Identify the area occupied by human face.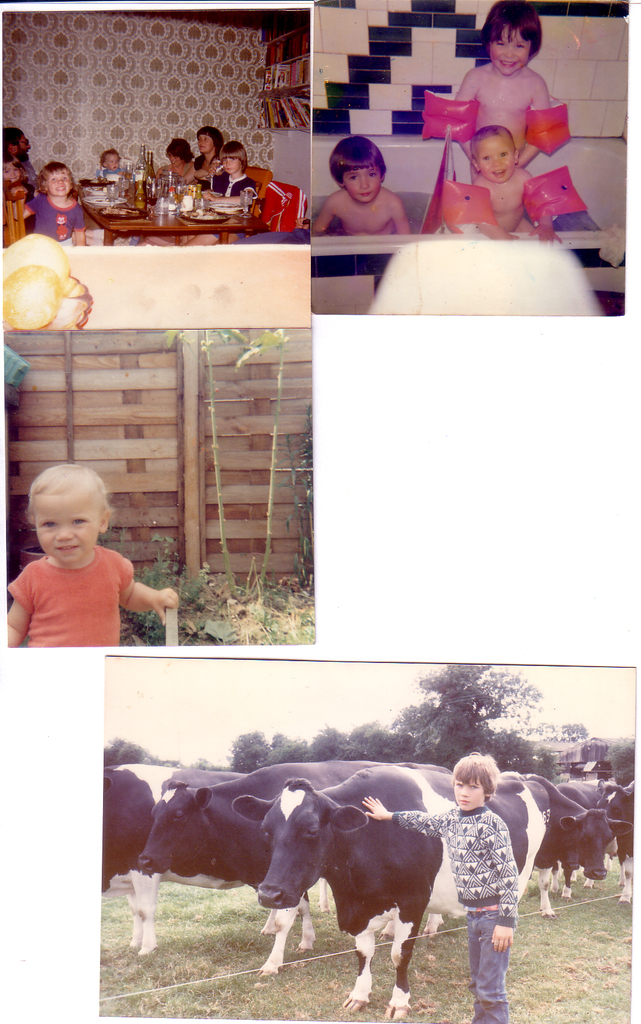
Area: l=454, t=778, r=487, b=811.
